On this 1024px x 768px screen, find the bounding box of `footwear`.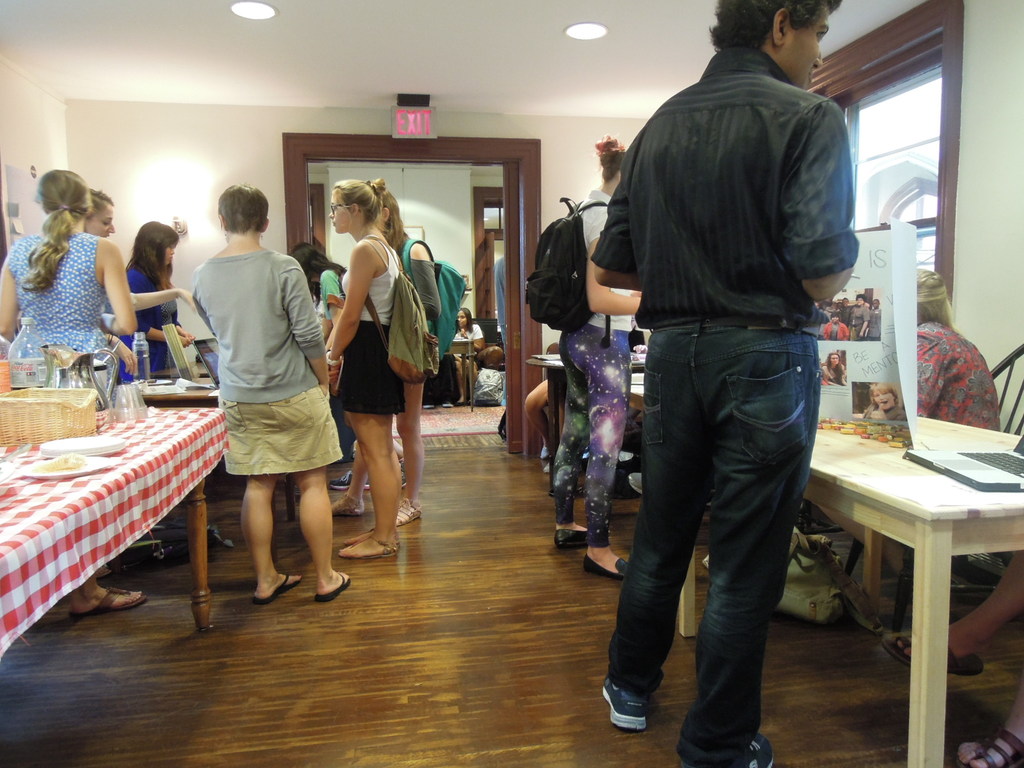
Bounding box: select_region(949, 726, 1023, 767).
